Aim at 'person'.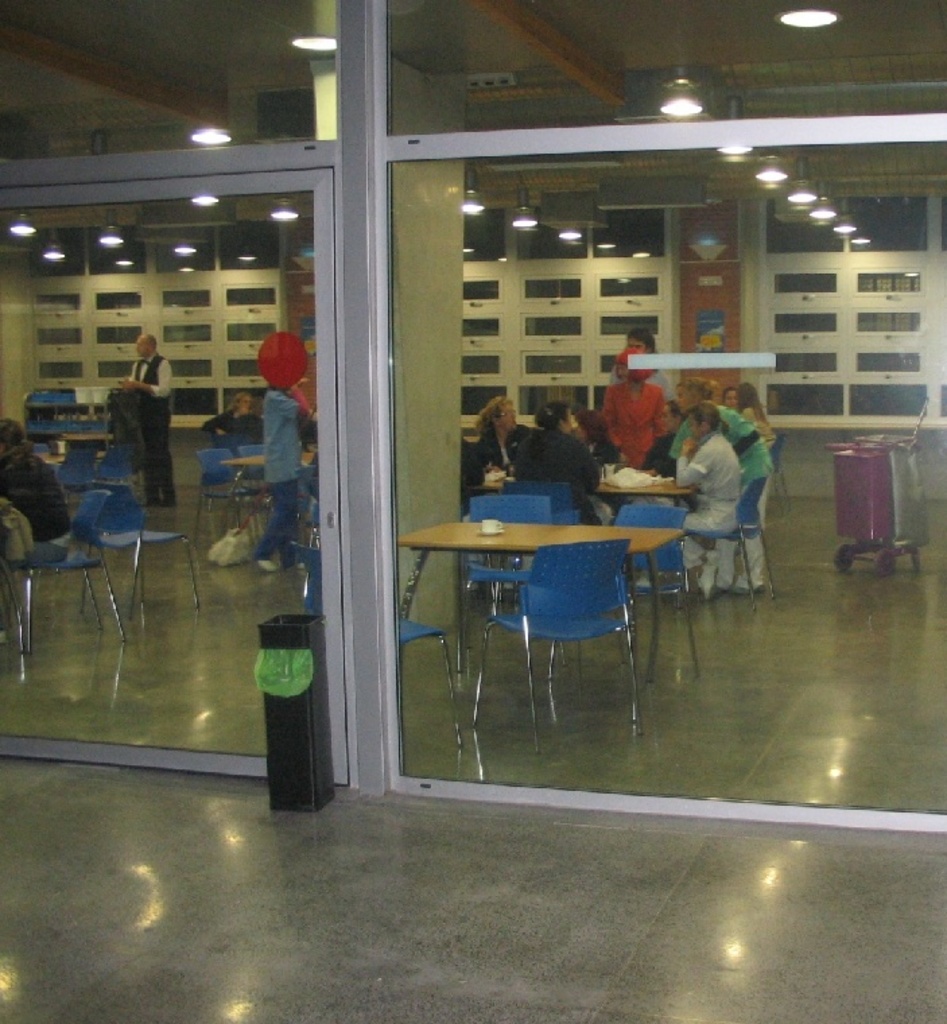
Aimed at left=0, top=416, right=70, bottom=550.
